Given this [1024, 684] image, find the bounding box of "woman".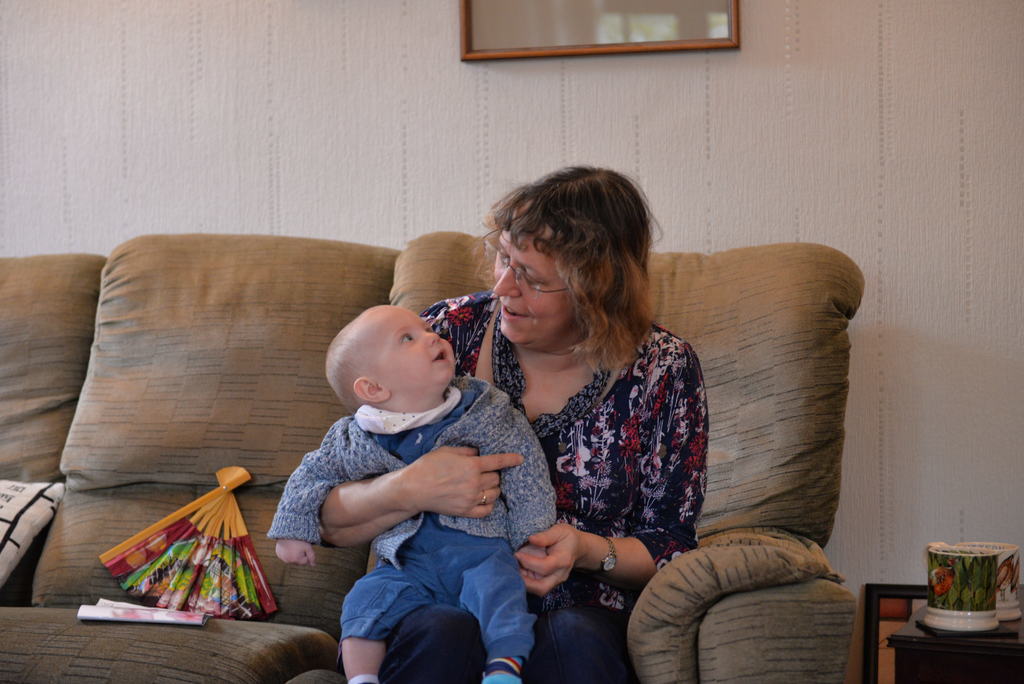
(x1=302, y1=168, x2=706, y2=683).
